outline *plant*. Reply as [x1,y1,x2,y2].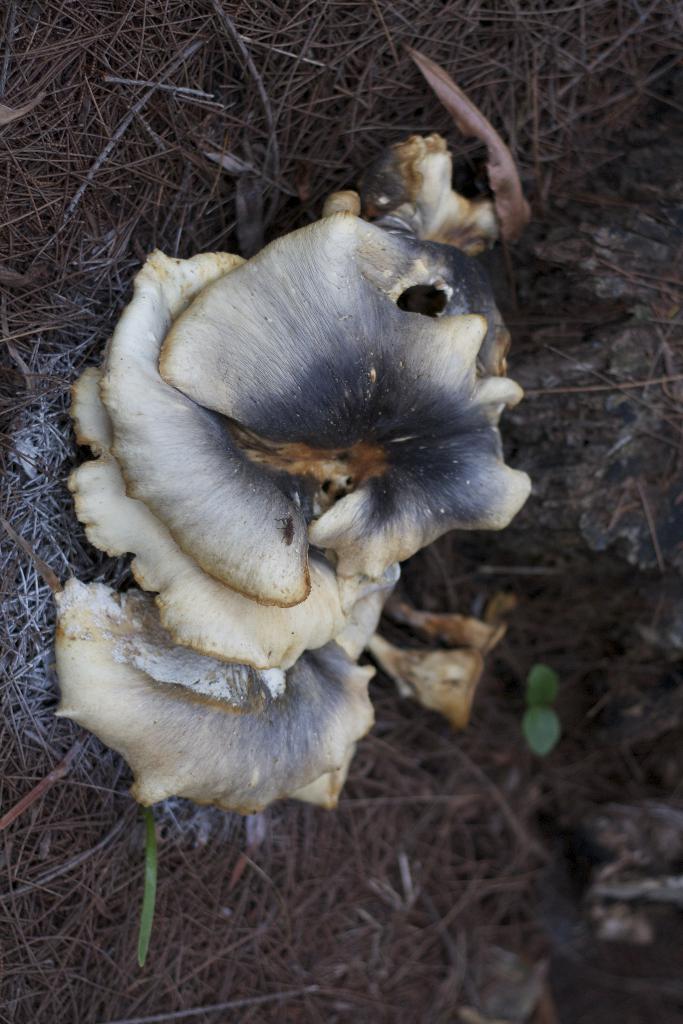
[523,662,561,755].
